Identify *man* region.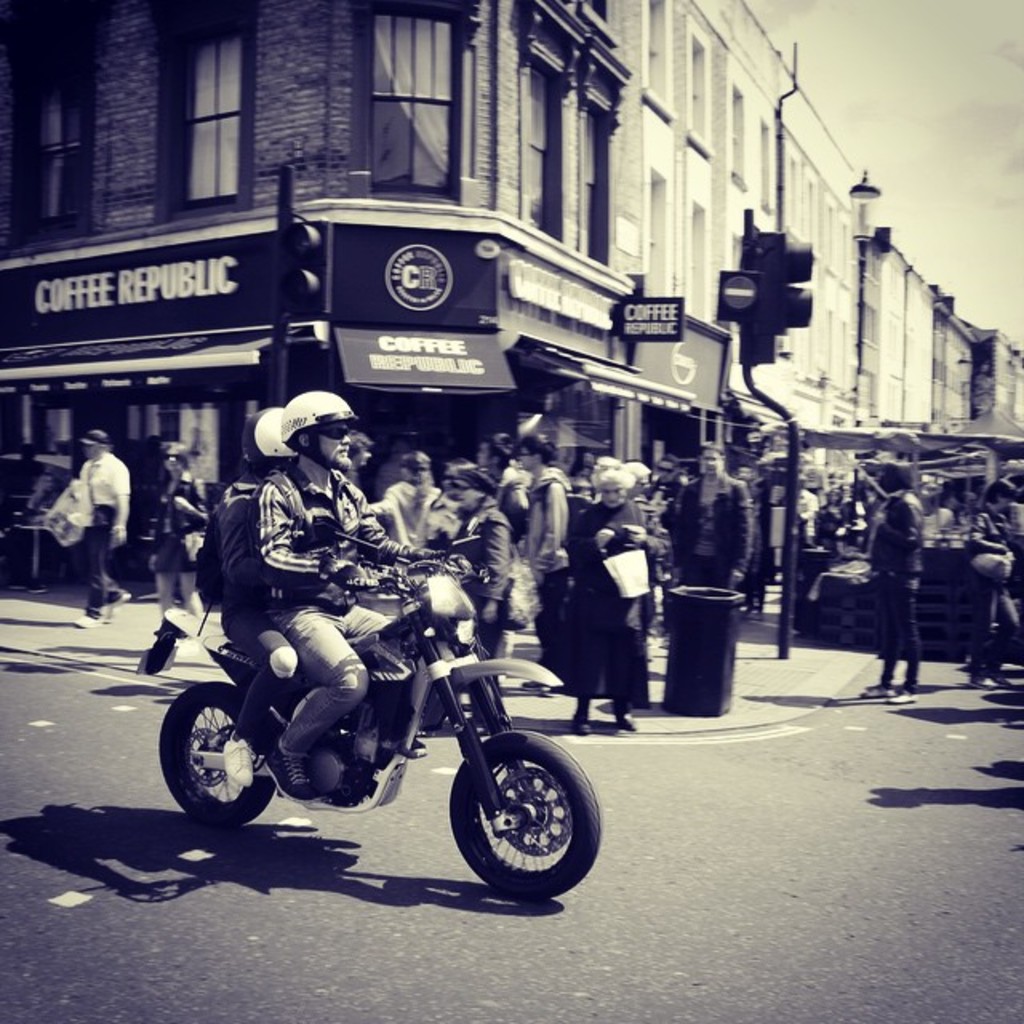
Region: x1=472 y1=430 x2=533 y2=661.
